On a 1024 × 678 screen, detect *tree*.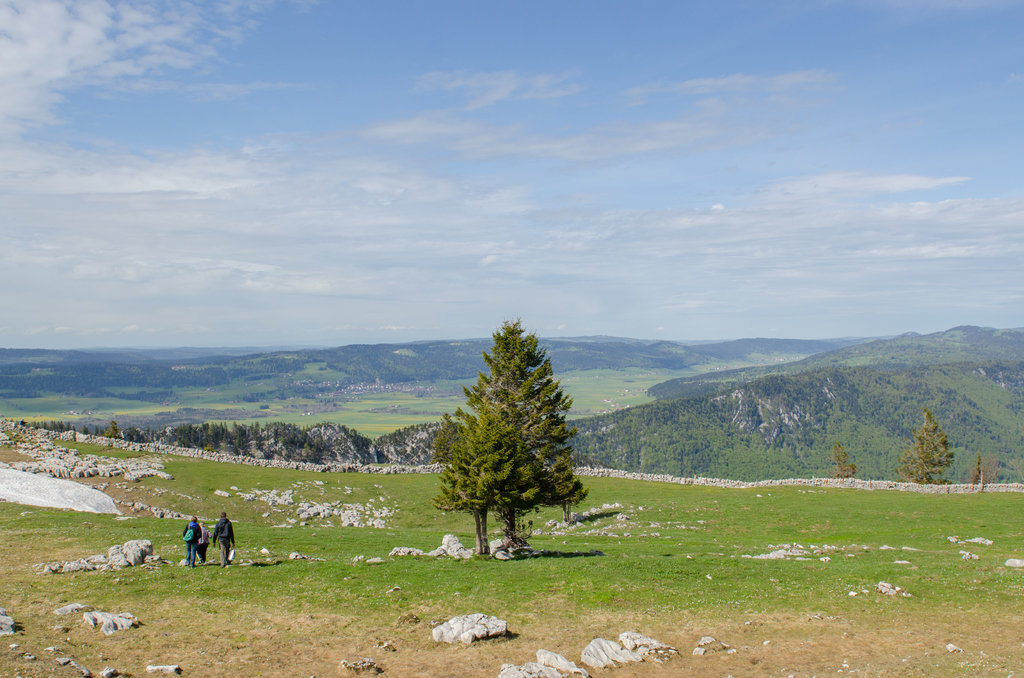
[left=913, top=407, right=953, bottom=483].
